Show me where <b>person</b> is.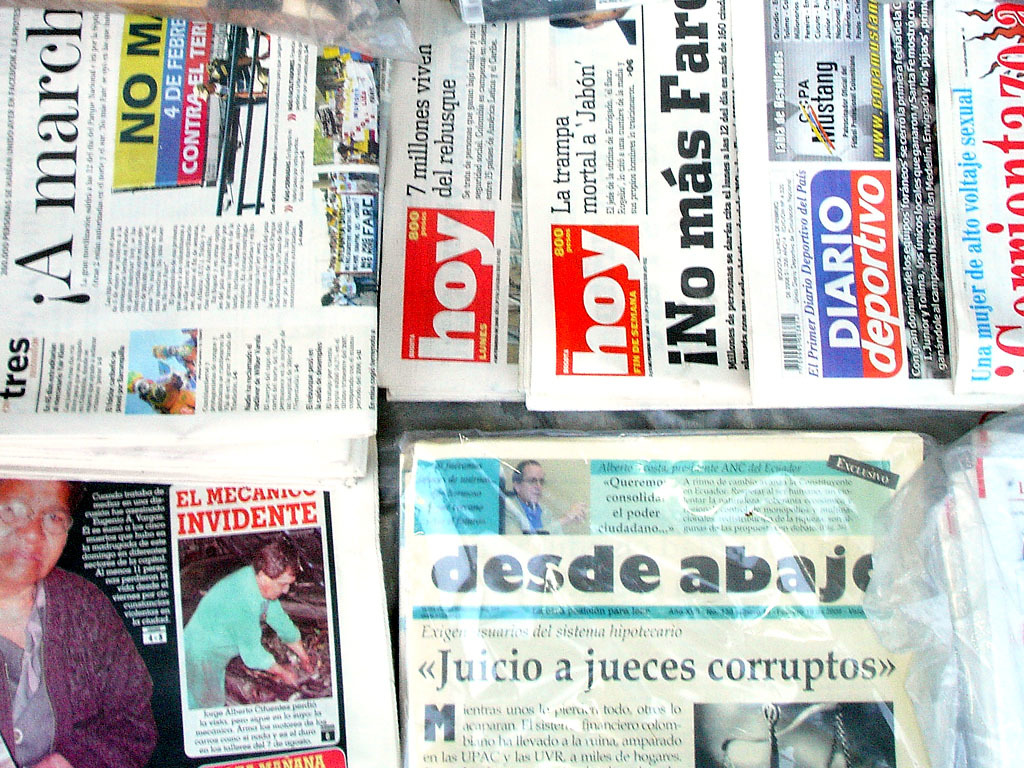
<b>person</b> is at Rect(505, 463, 587, 536).
